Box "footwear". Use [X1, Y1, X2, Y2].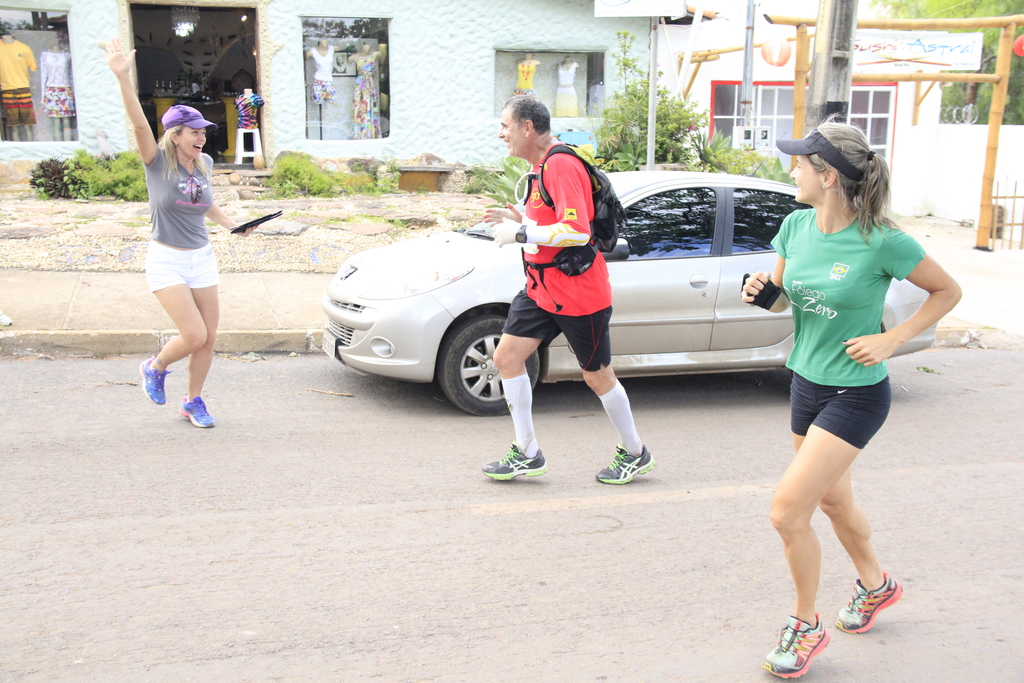
[840, 562, 904, 630].
